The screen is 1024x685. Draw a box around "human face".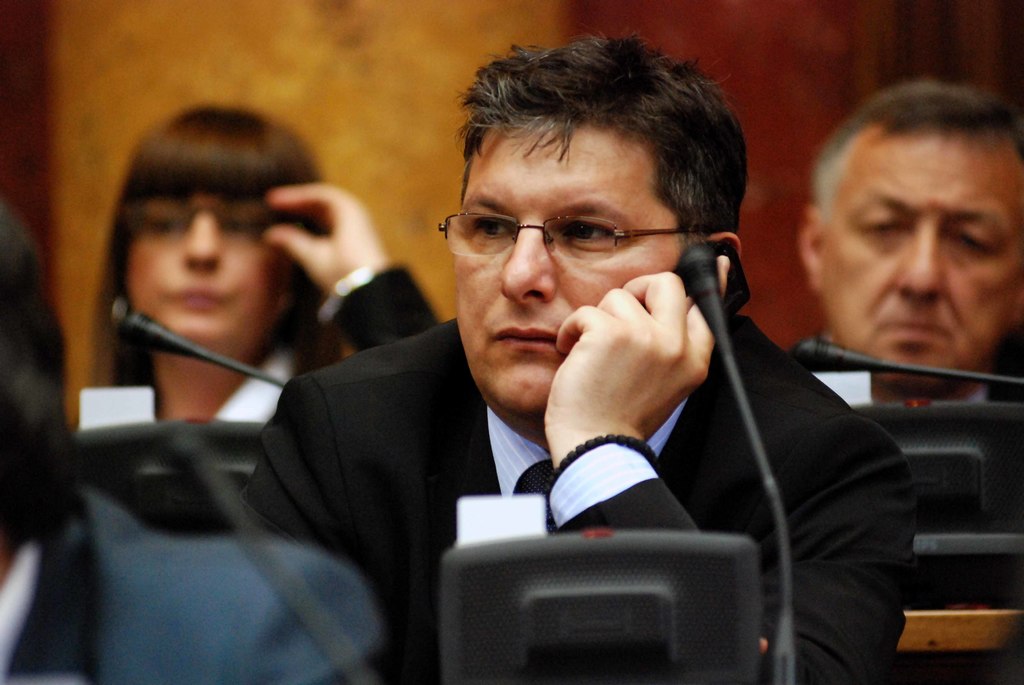
(437,122,687,414).
